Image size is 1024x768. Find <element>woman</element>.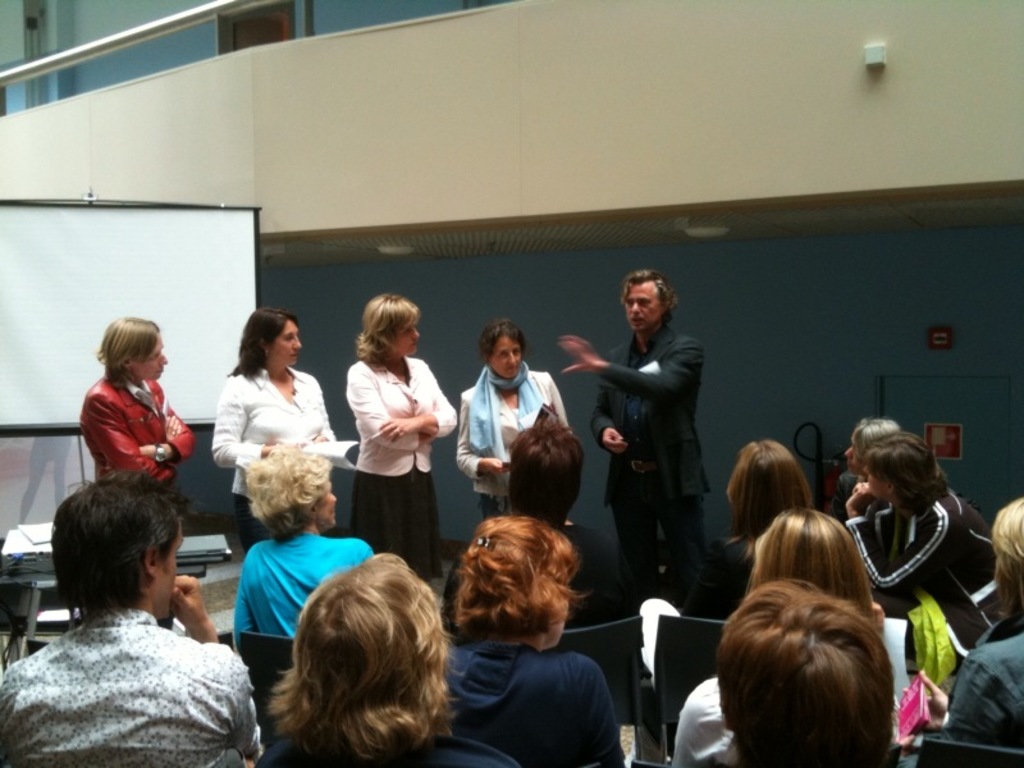
locate(941, 495, 1023, 755).
